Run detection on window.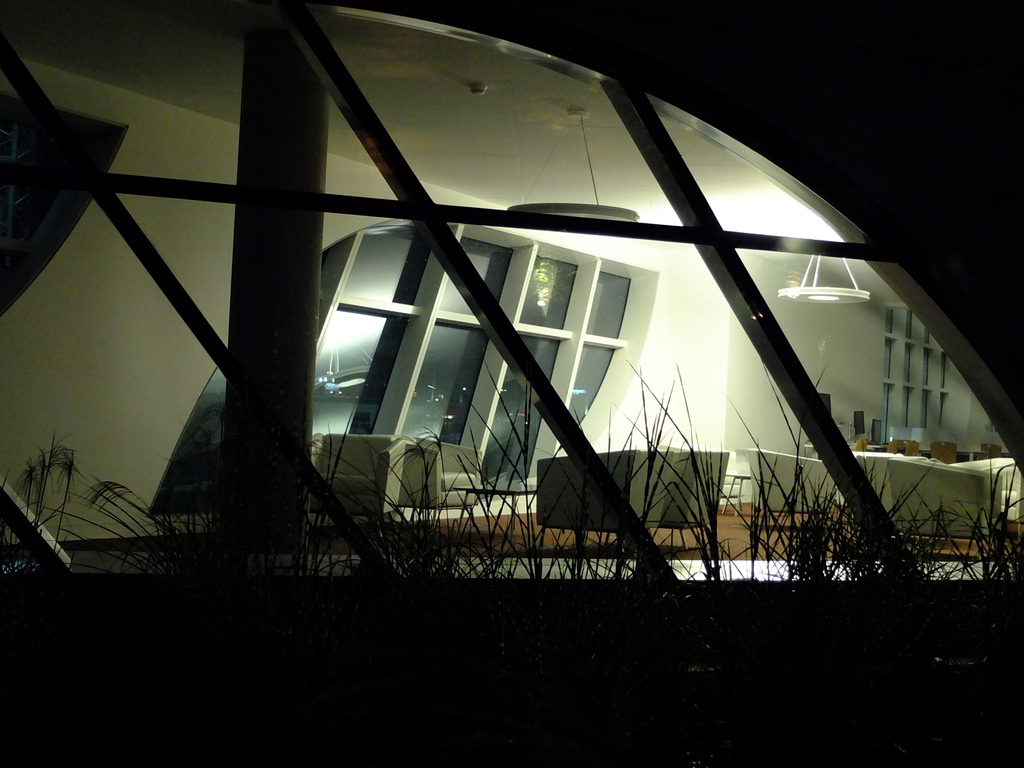
Result: 144/225/659/520.
